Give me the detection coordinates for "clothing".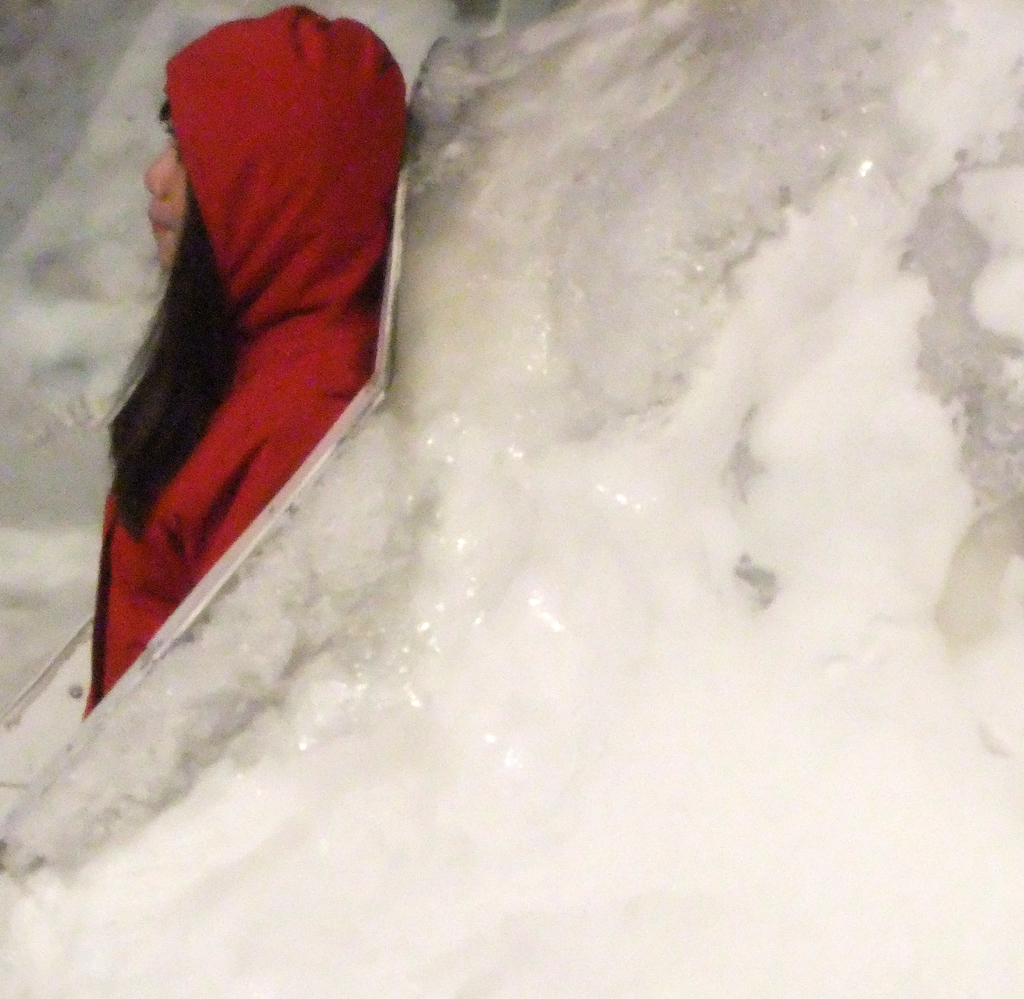
rect(77, 1, 426, 691).
